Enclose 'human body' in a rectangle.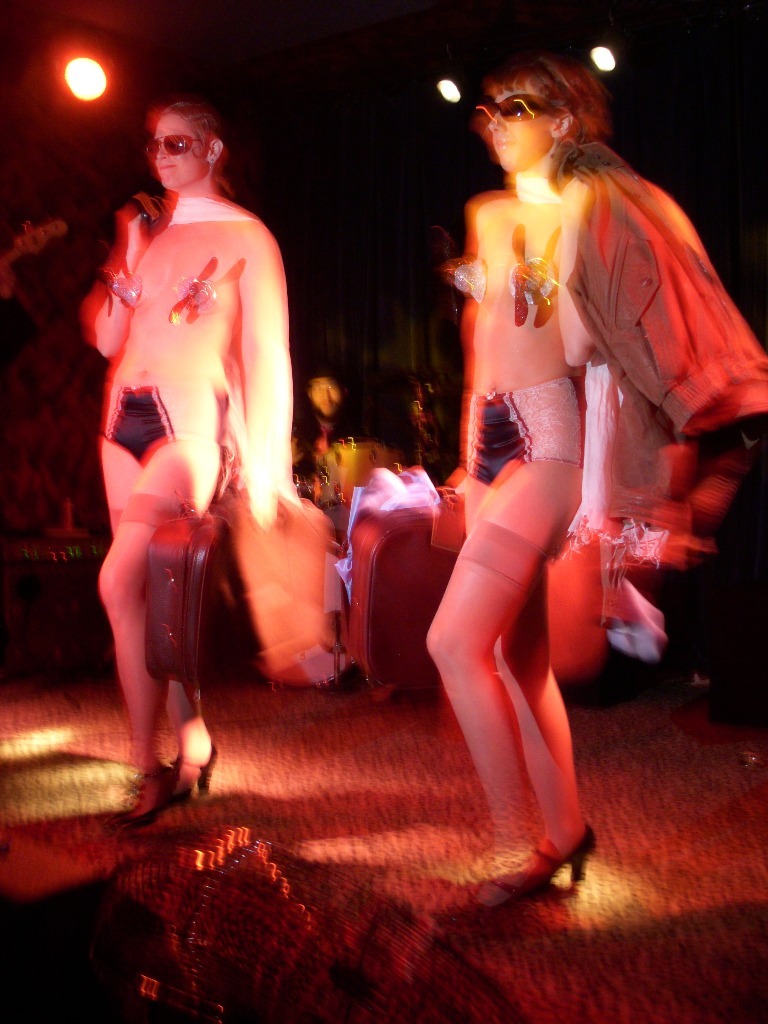
left=425, top=173, right=709, bottom=906.
